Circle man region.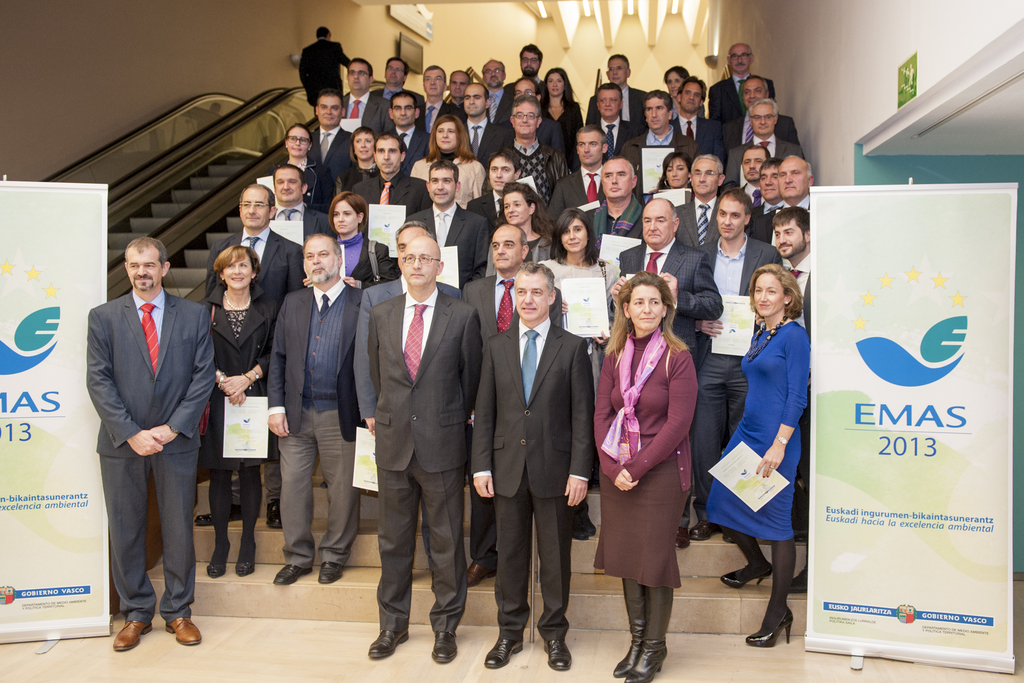
Region: region(588, 83, 639, 156).
